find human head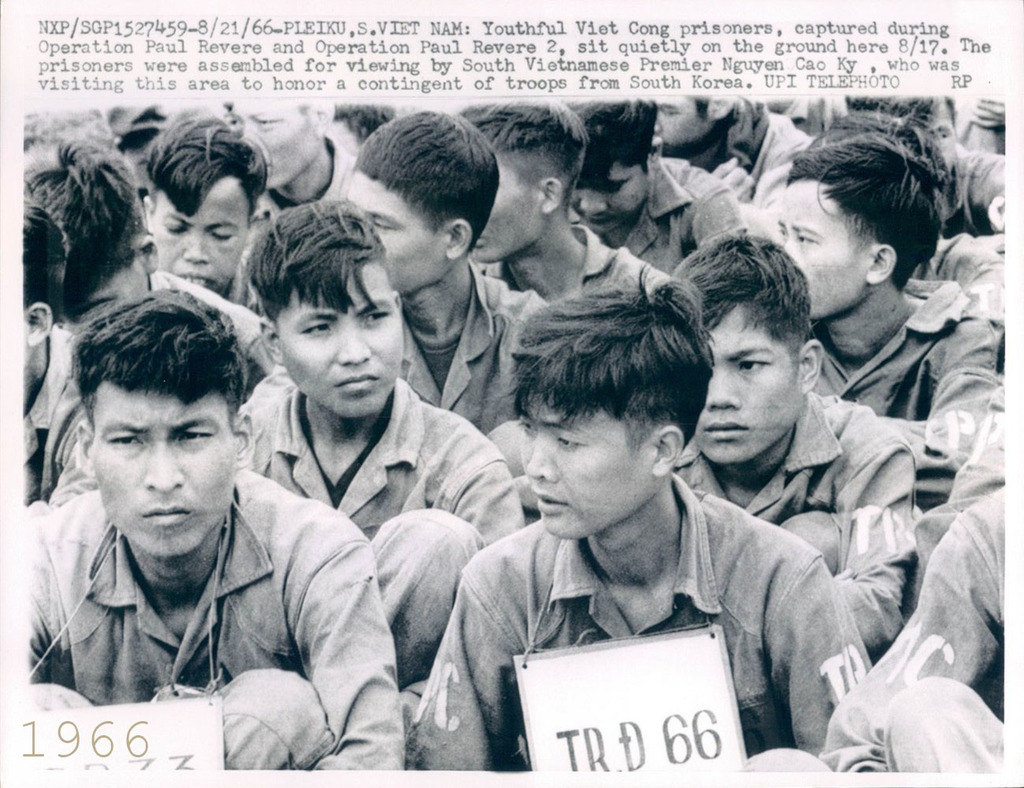
<bbox>843, 91, 959, 167</bbox>
